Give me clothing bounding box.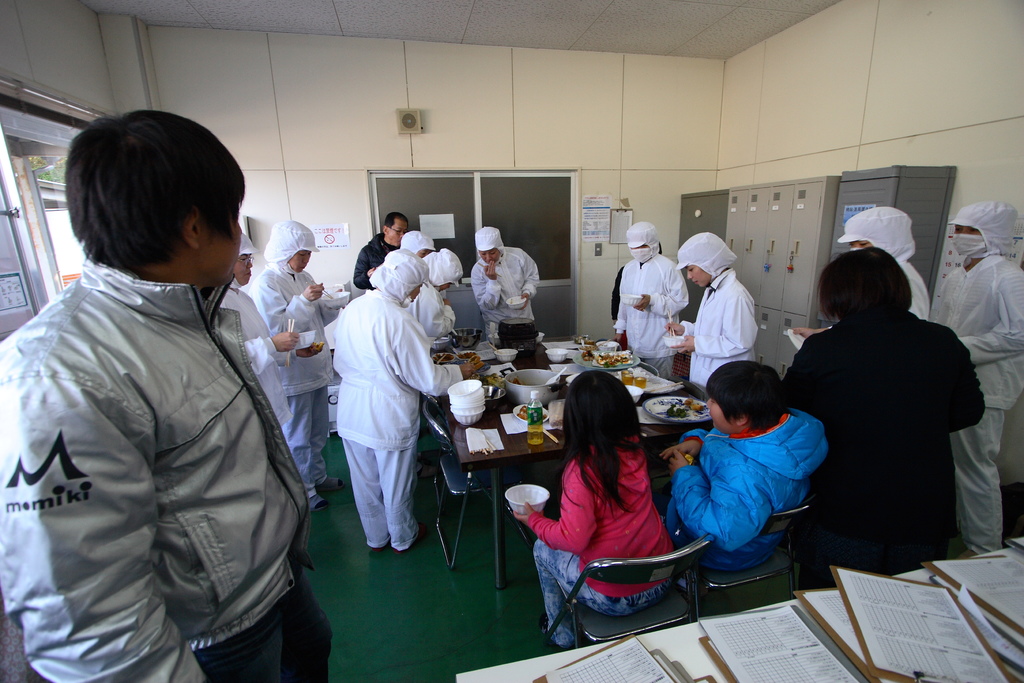
detection(252, 216, 349, 495).
